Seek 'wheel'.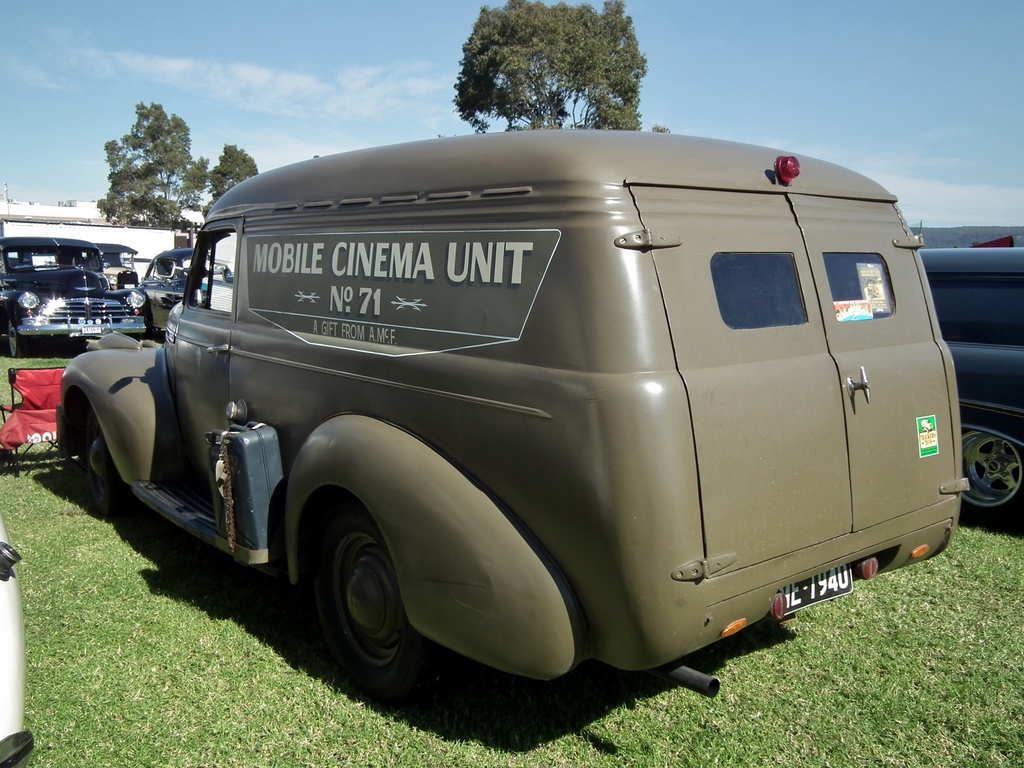
296/518/419/683.
